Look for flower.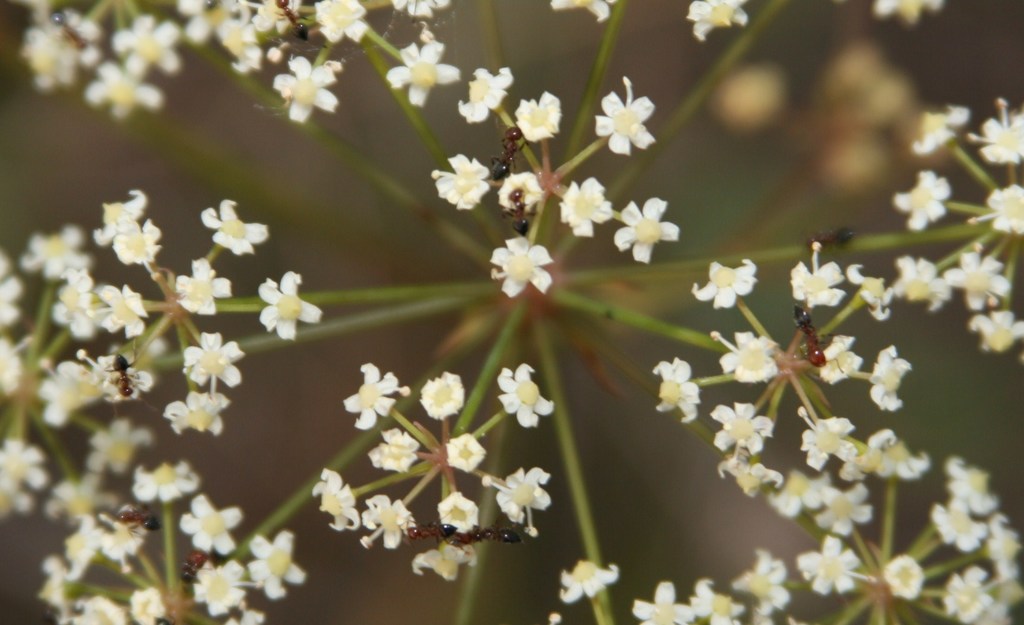
Found: {"x1": 388, "y1": 38, "x2": 461, "y2": 107}.
